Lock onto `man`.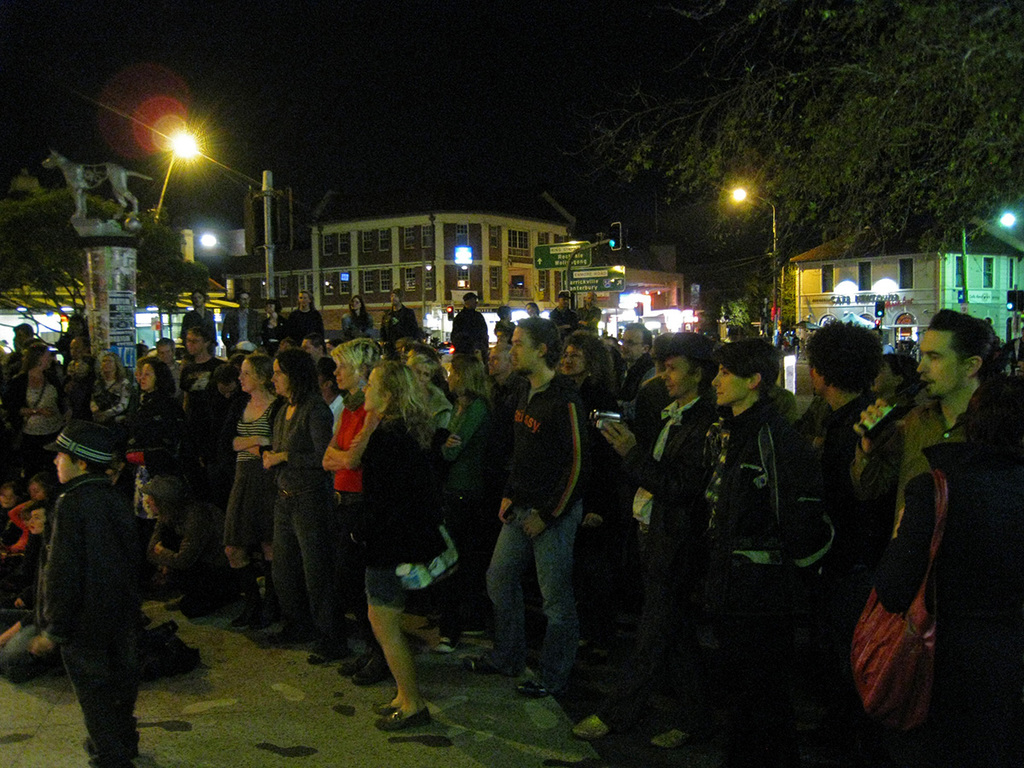
Locked: region(181, 321, 227, 500).
